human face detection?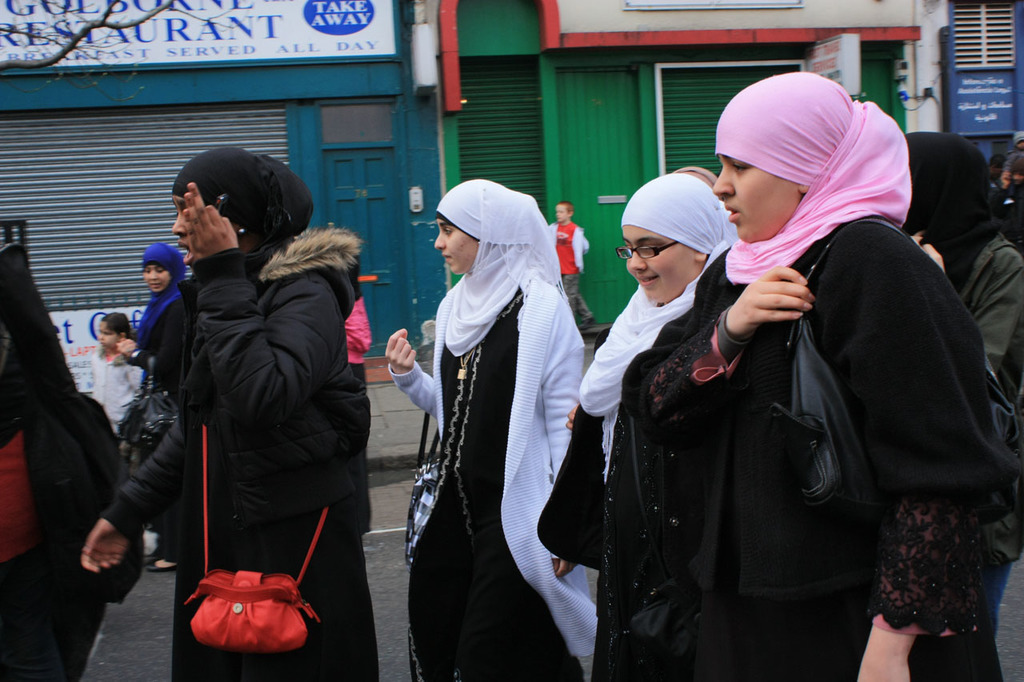
region(141, 261, 169, 293)
